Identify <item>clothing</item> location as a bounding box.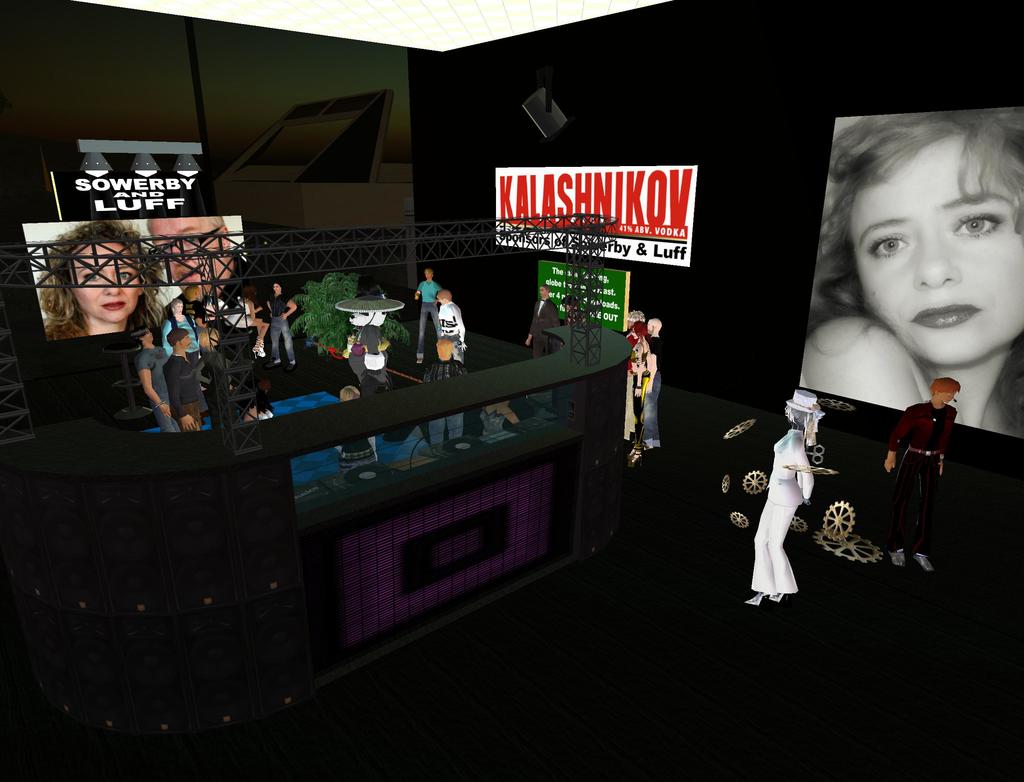
select_region(342, 444, 380, 474).
